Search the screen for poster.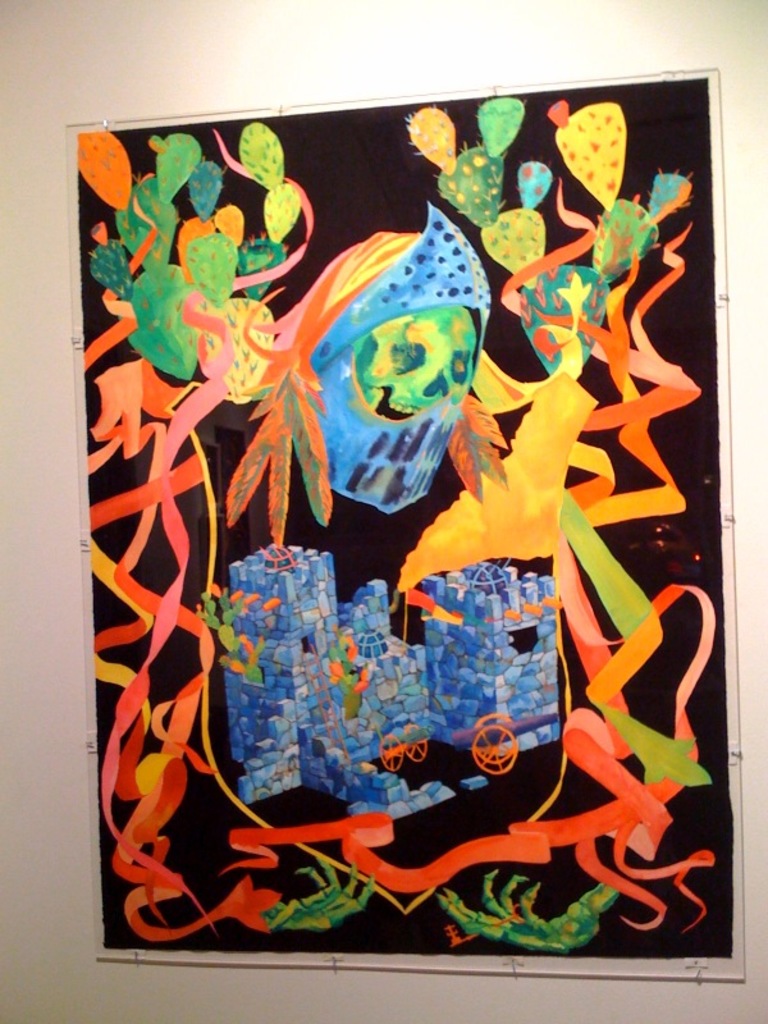
Found at left=0, top=0, right=767, bottom=1023.
